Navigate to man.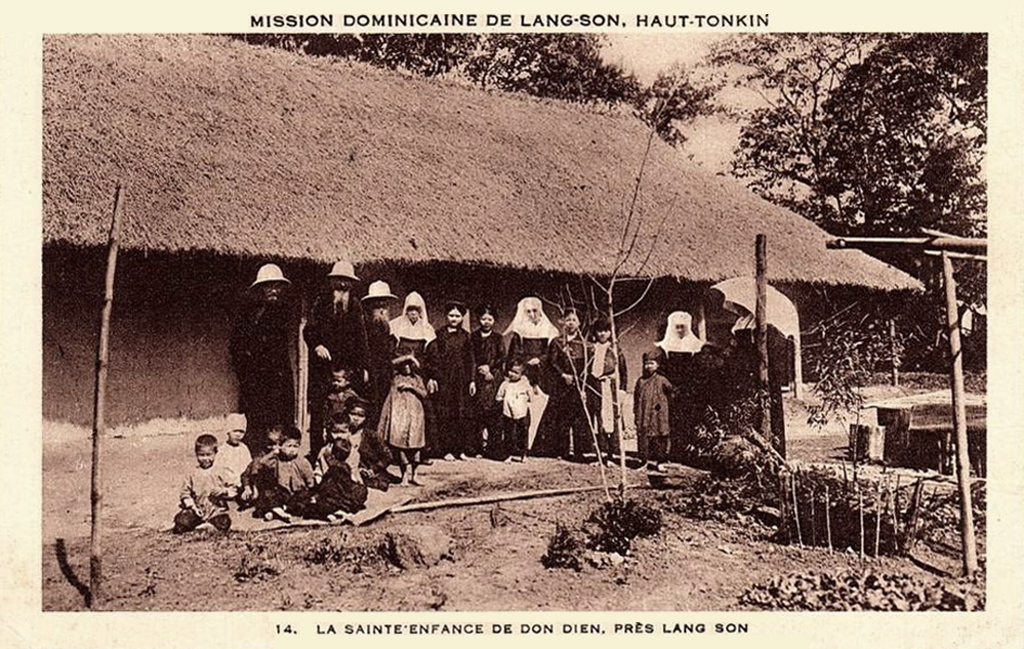
Navigation target: [357, 281, 400, 440].
